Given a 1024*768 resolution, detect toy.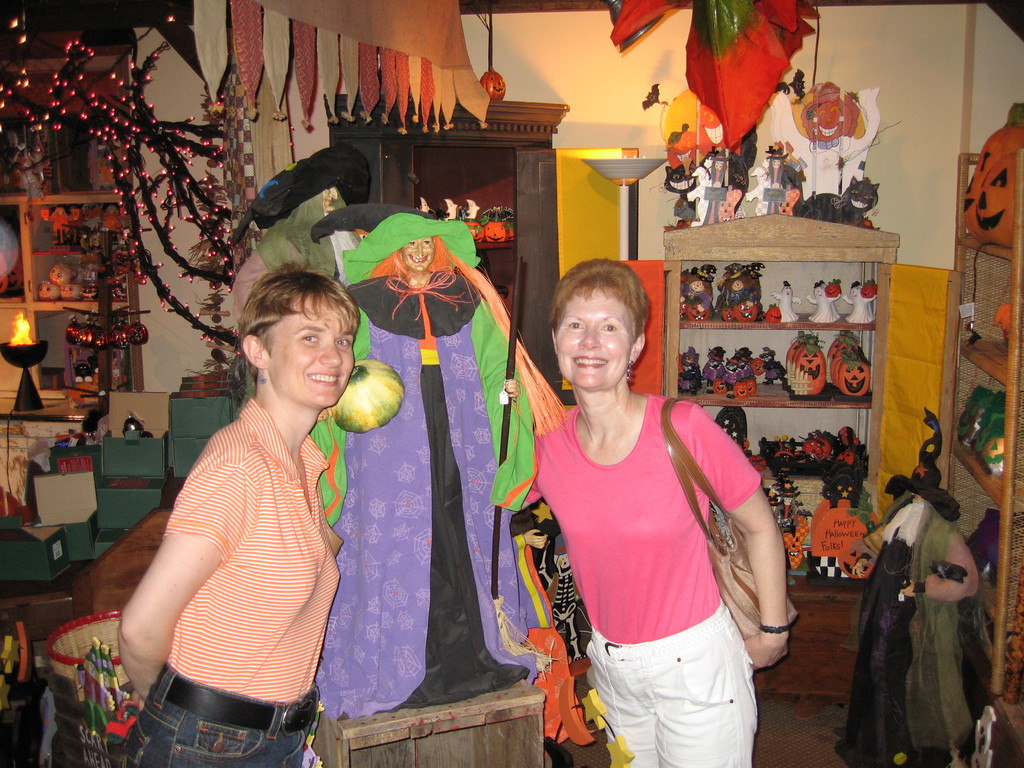
crop(667, 163, 697, 222).
